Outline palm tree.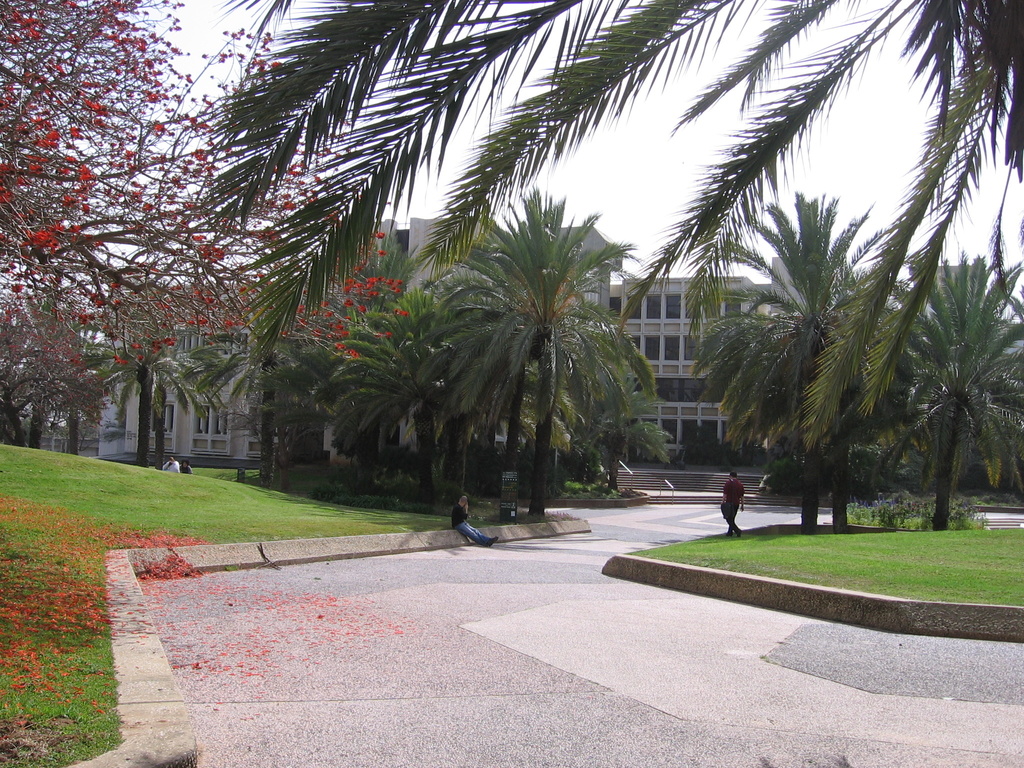
Outline: box(723, 200, 873, 523).
